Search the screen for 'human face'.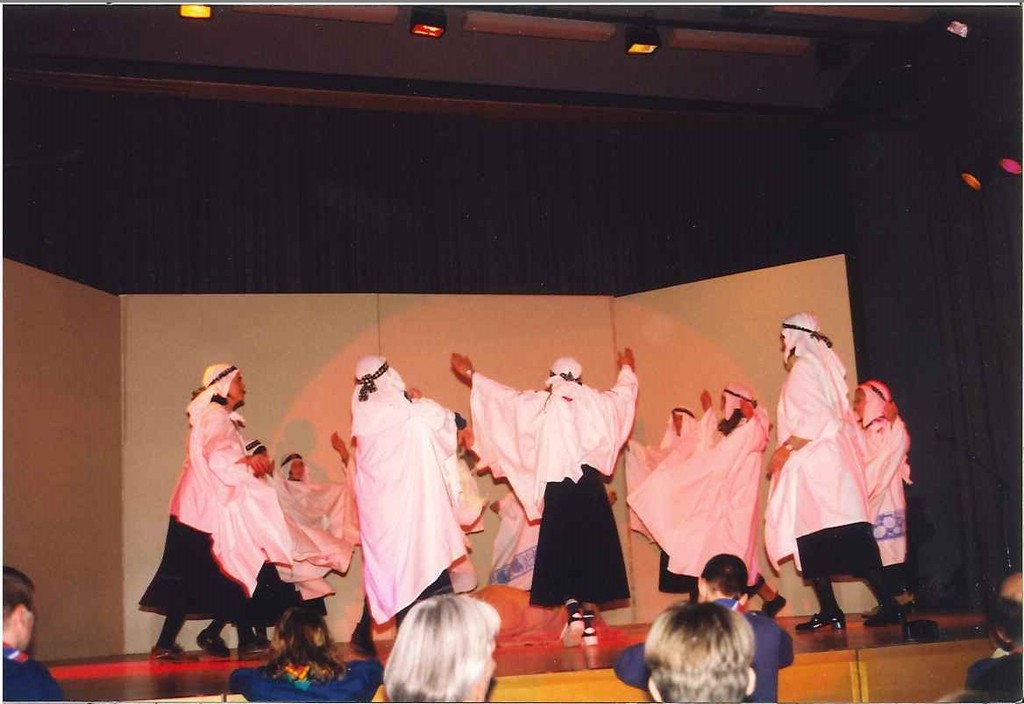
Found at <bbox>850, 387, 866, 422</bbox>.
